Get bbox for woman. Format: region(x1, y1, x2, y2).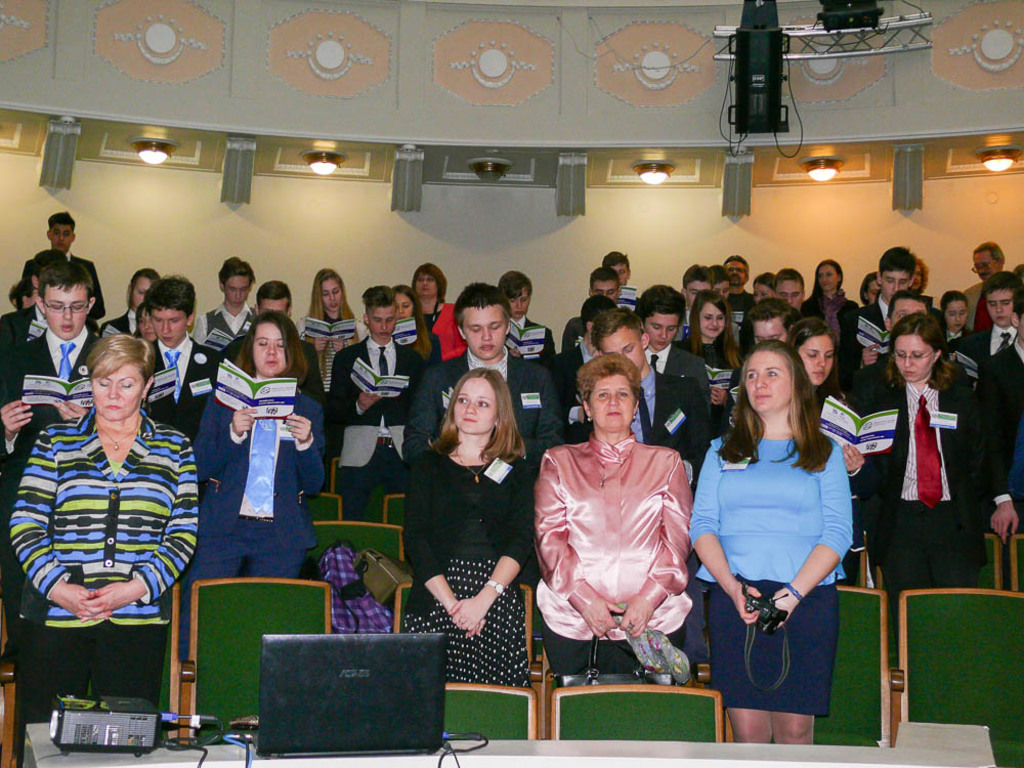
region(401, 364, 539, 690).
